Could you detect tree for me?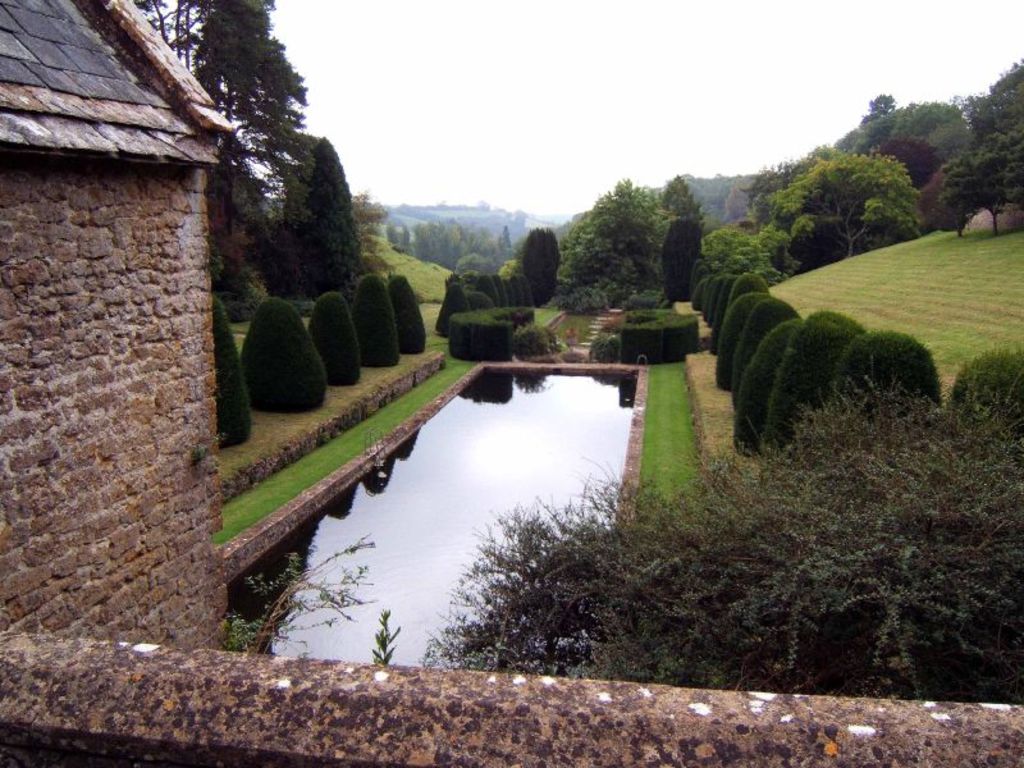
Detection result: pyautogui.locateOnScreen(700, 220, 814, 291).
